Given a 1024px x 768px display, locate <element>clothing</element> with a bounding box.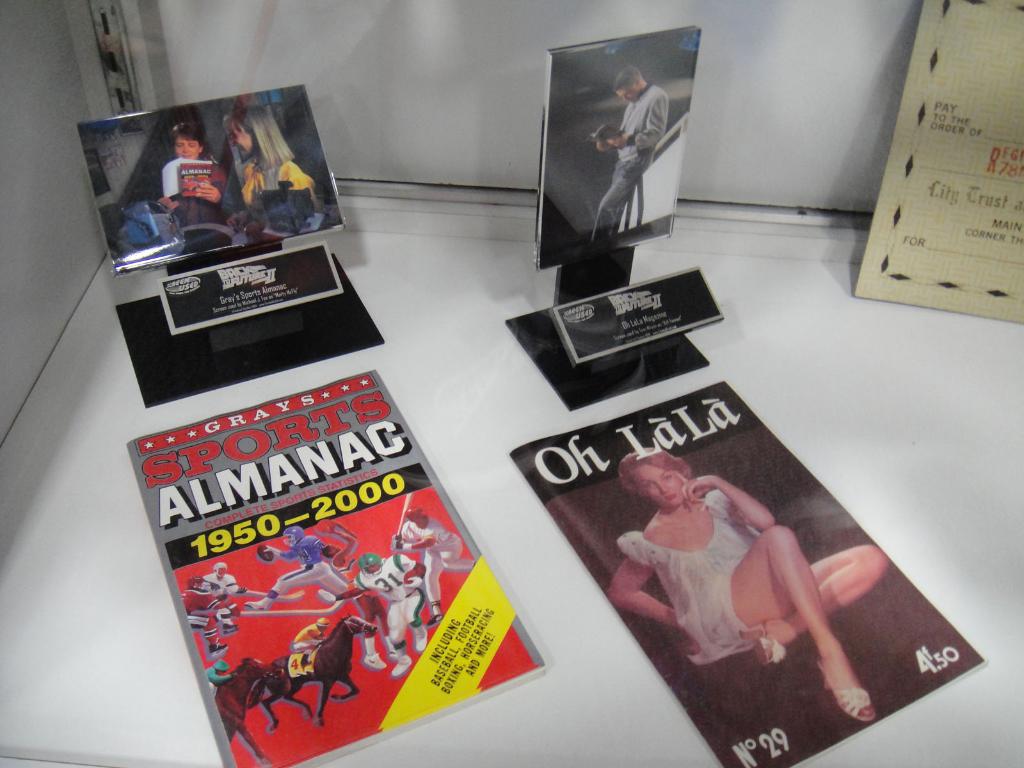
Located: Rect(634, 468, 821, 685).
